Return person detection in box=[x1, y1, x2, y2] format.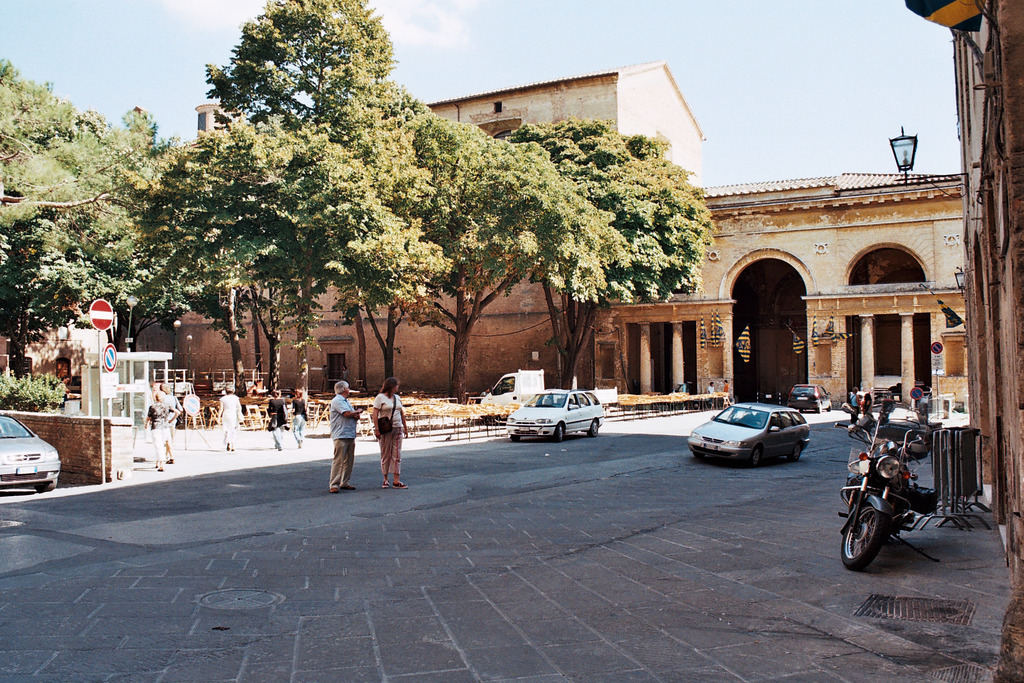
box=[159, 384, 181, 466].
